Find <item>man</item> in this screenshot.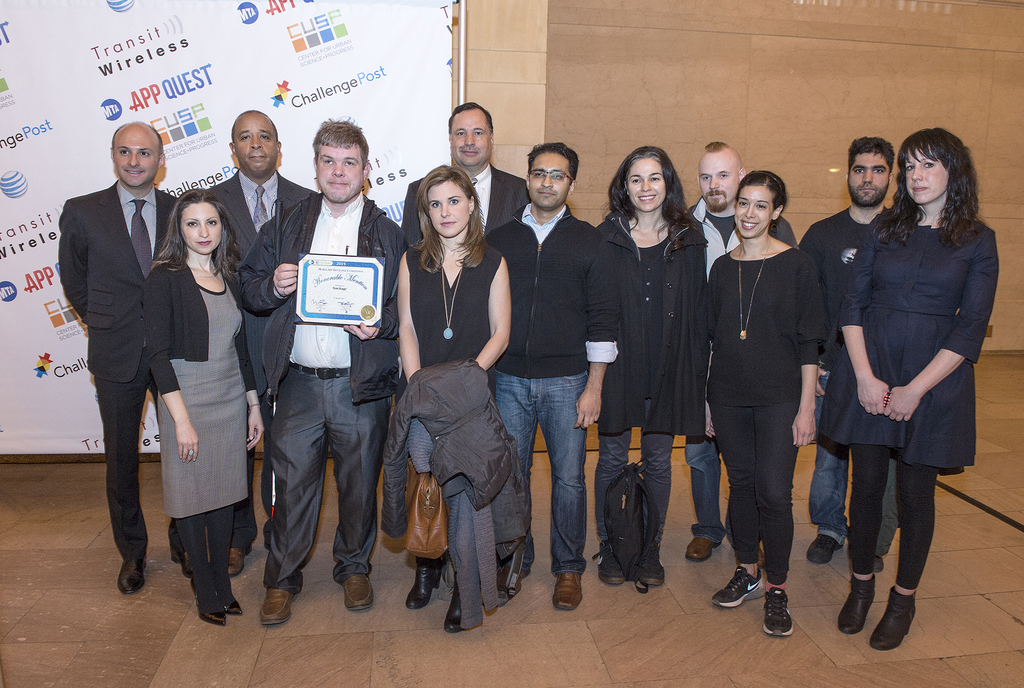
The bounding box for <item>man</item> is Rect(394, 90, 539, 232).
